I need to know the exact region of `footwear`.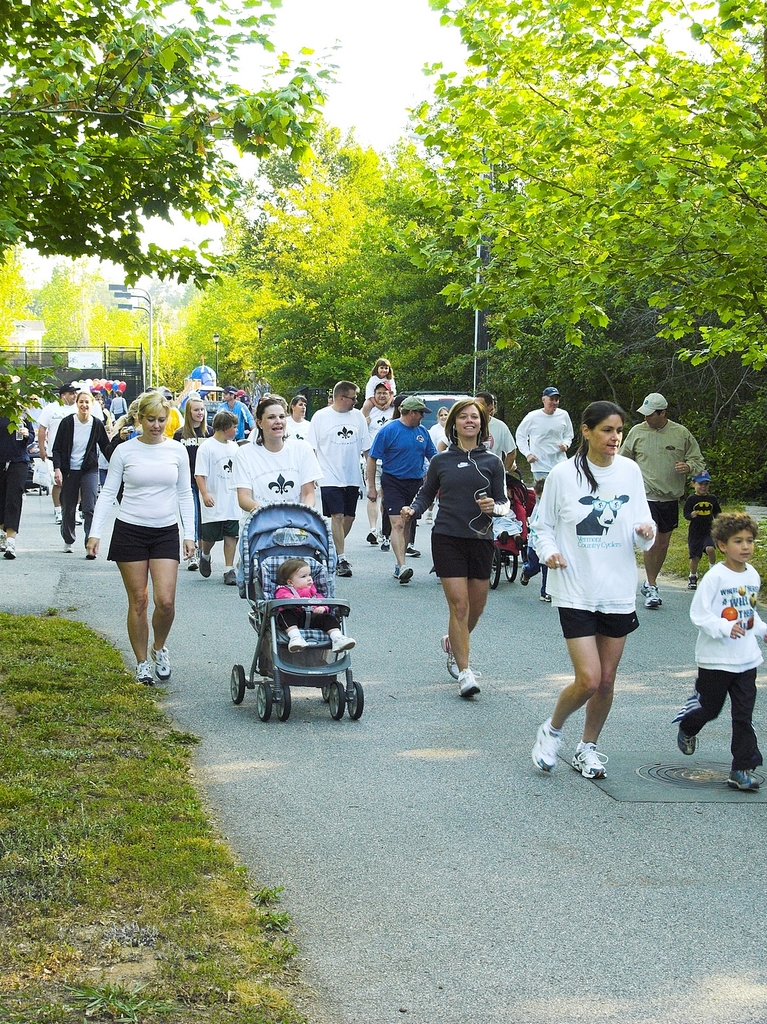
Region: rect(2, 537, 16, 559).
